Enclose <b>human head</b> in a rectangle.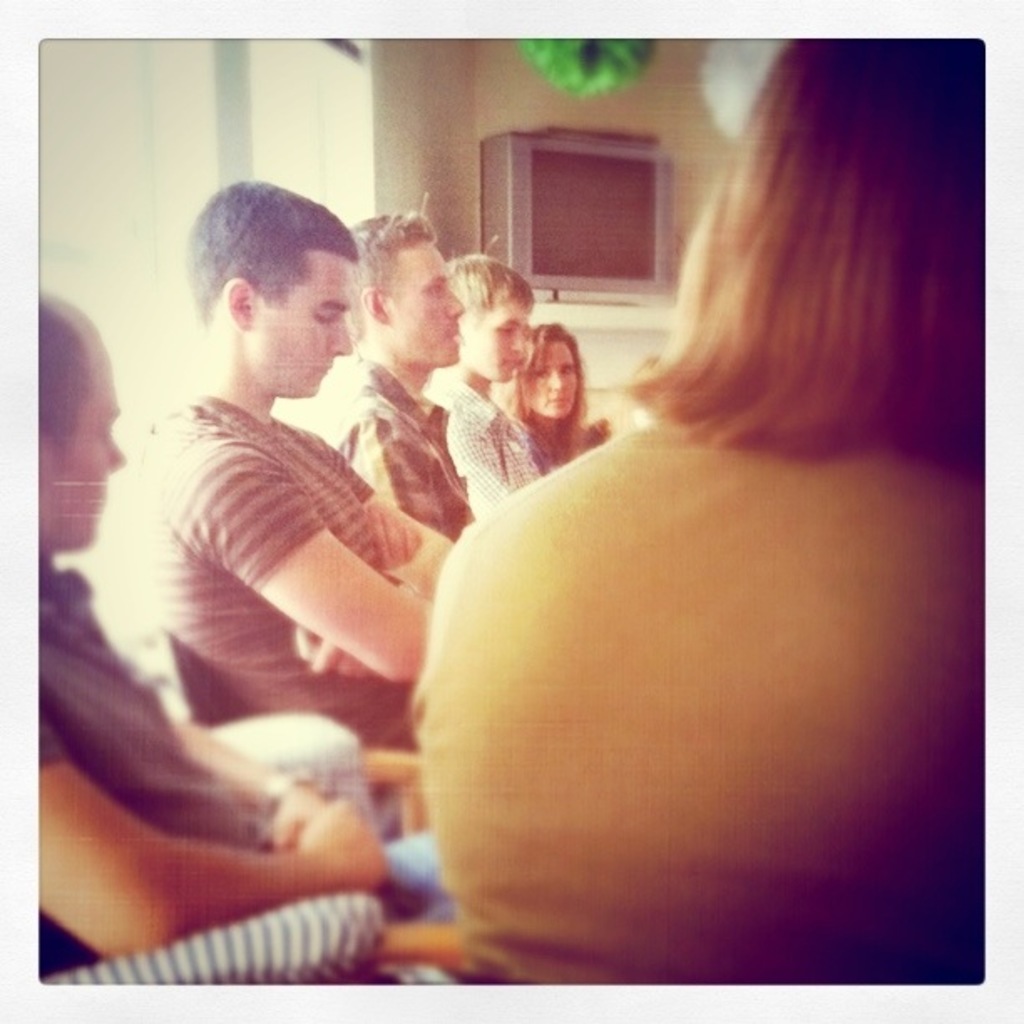
rect(482, 323, 581, 425).
